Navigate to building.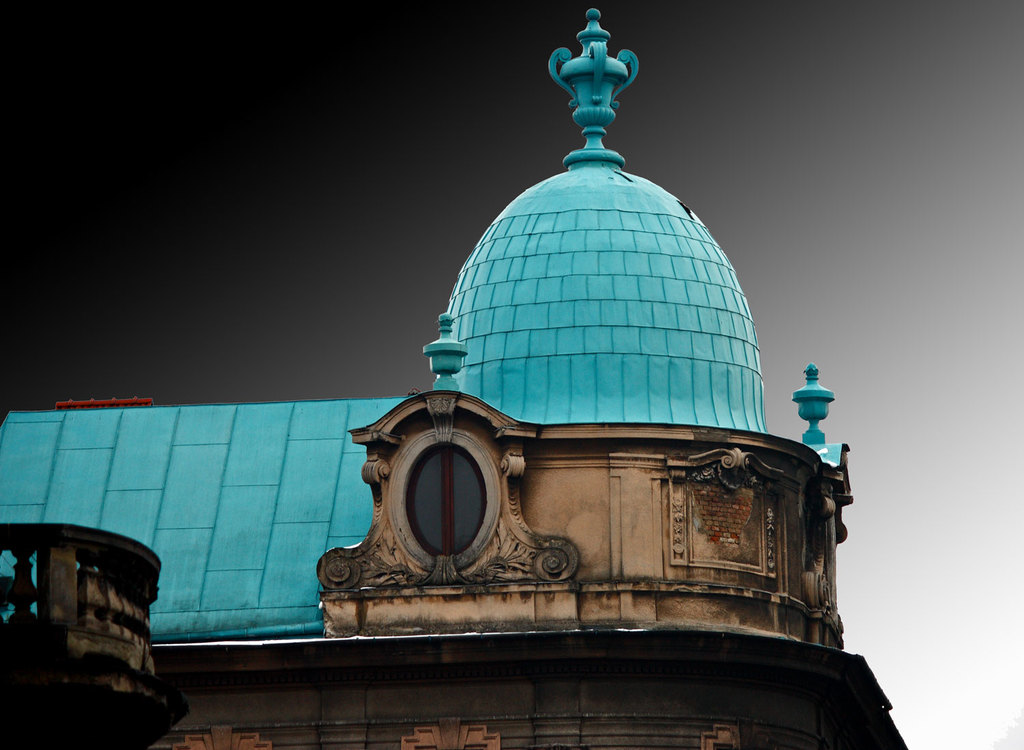
Navigation target: 0, 6, 907, 749.
